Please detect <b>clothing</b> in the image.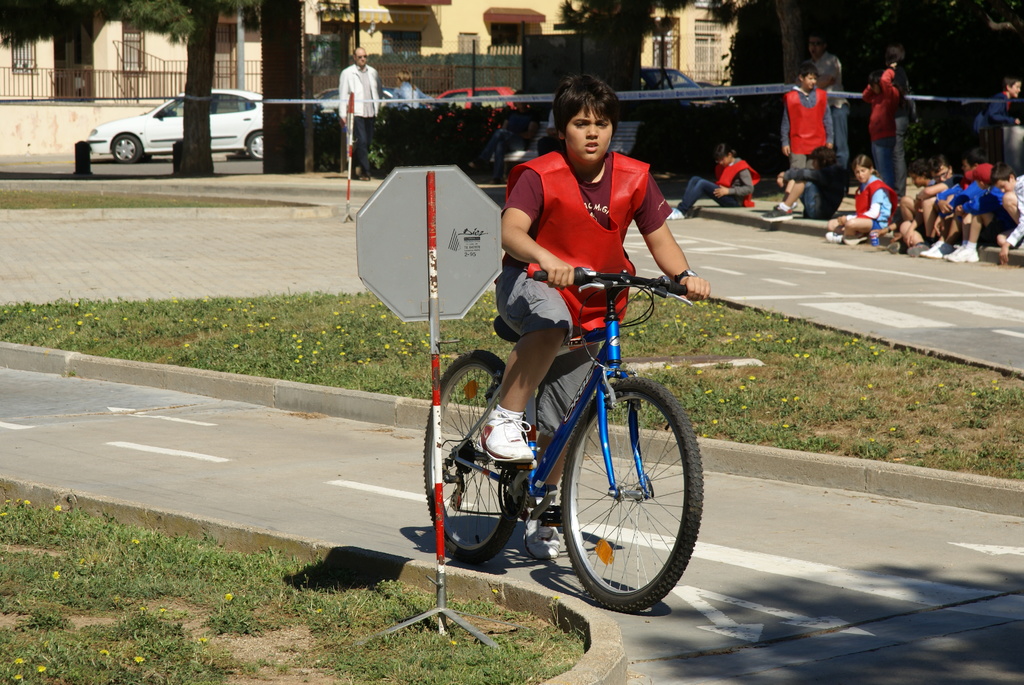
(785, 80, 840, 173).
